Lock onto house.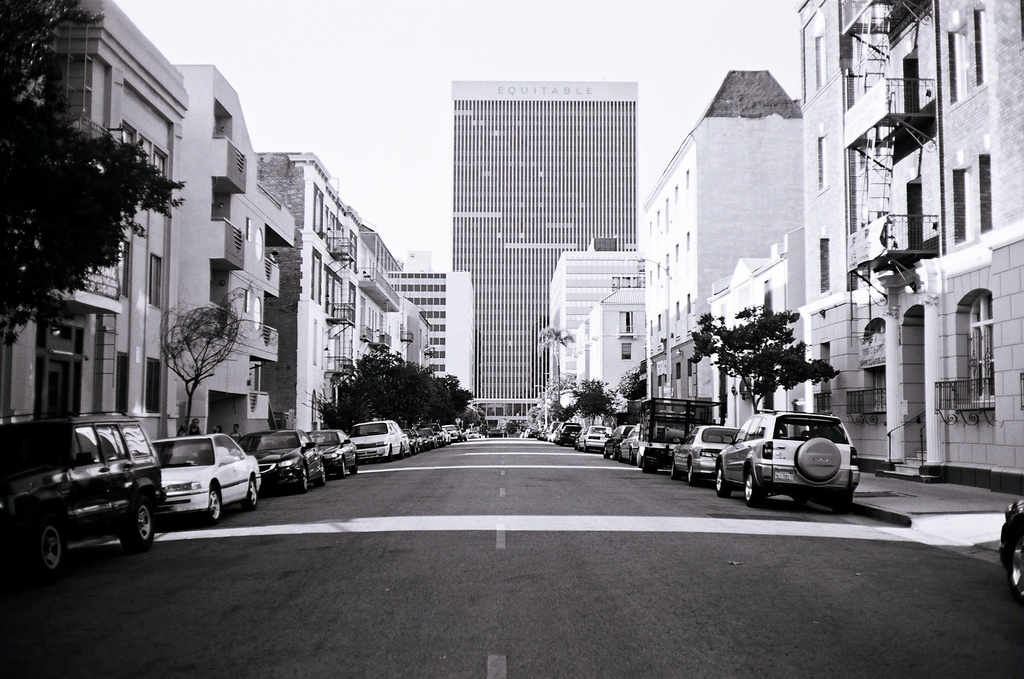
Locked: Rect(637, 70, 808, 402).
